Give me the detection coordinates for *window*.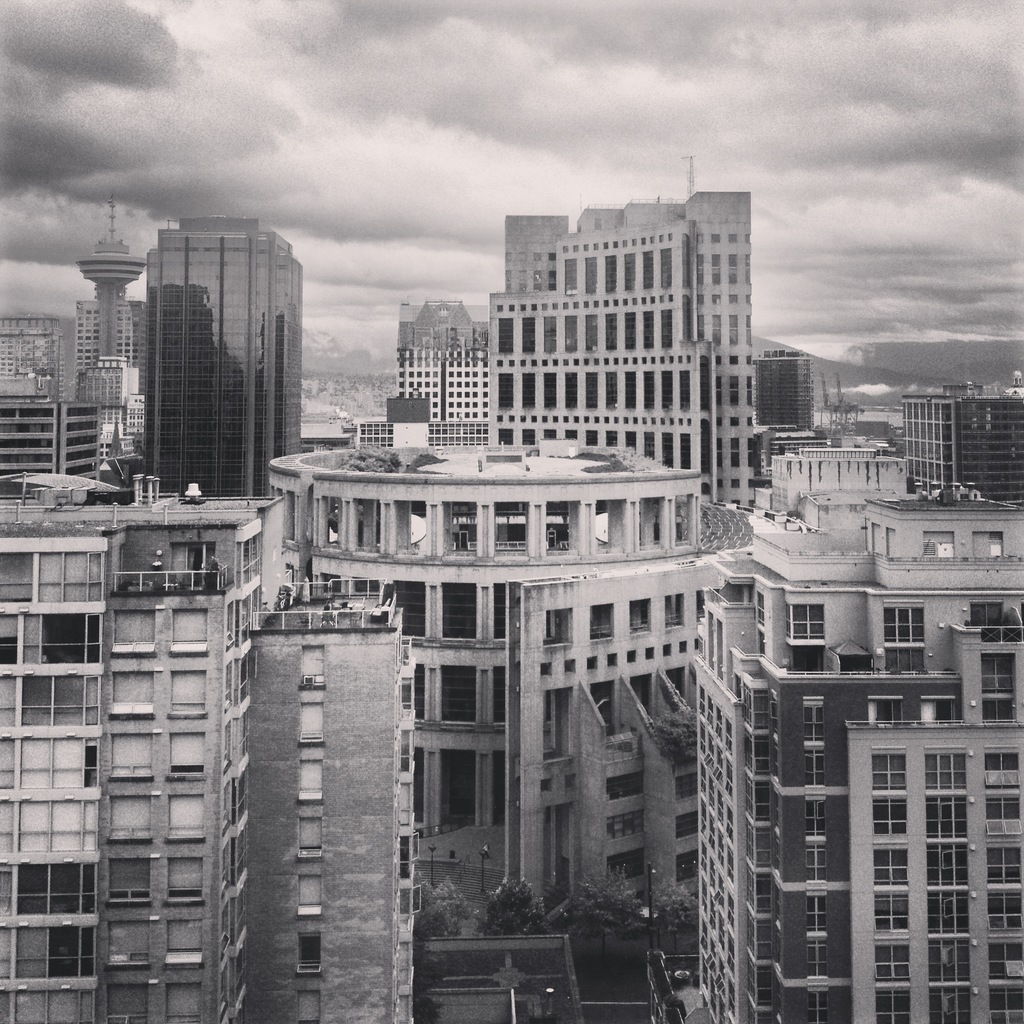
box=[924, 993, 988, 1023].
